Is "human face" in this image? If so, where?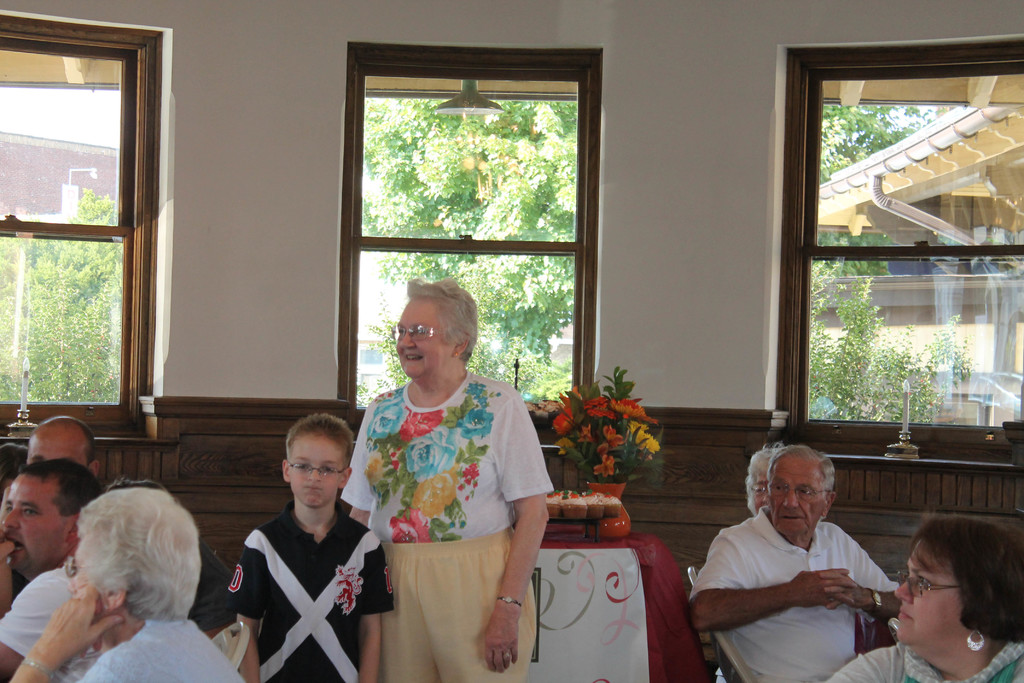
Yes, at <box>0,470,77,579</box>.
